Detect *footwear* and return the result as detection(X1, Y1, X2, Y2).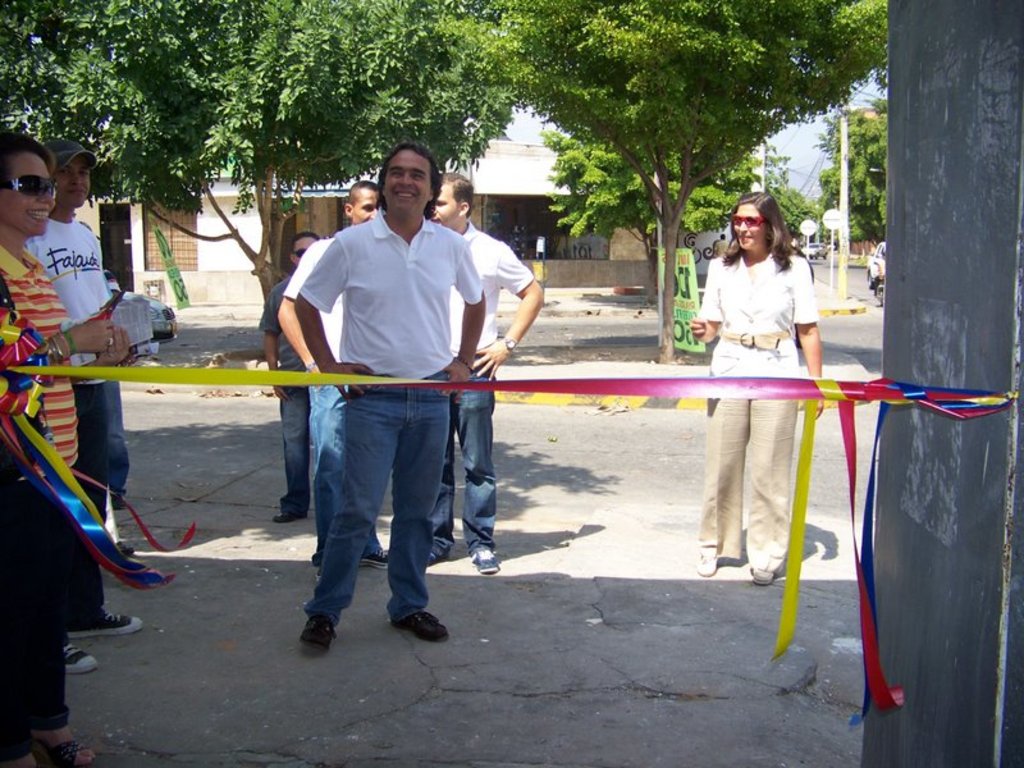
detection(695, 536, 717, 585).
